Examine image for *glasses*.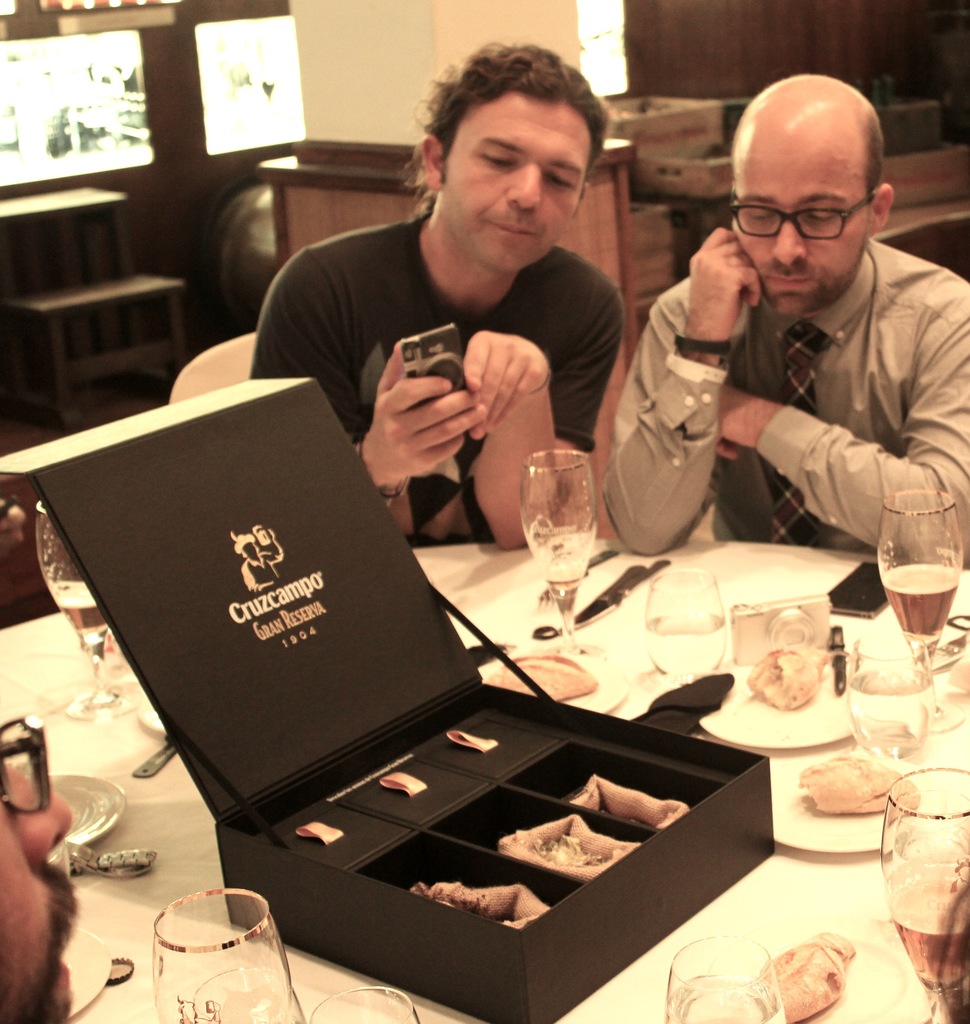
Examination result: (x1=722, y1=191, x2=896, y2=236).
